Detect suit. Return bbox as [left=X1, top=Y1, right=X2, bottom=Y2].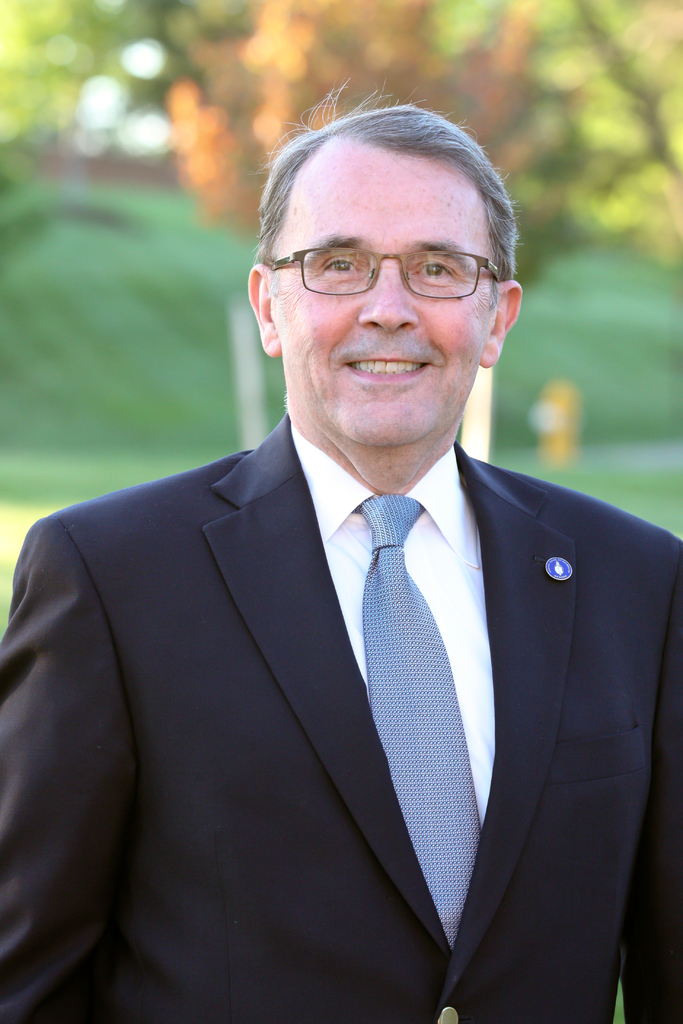
[left=22, top=267, right=667, bottom=1023].
